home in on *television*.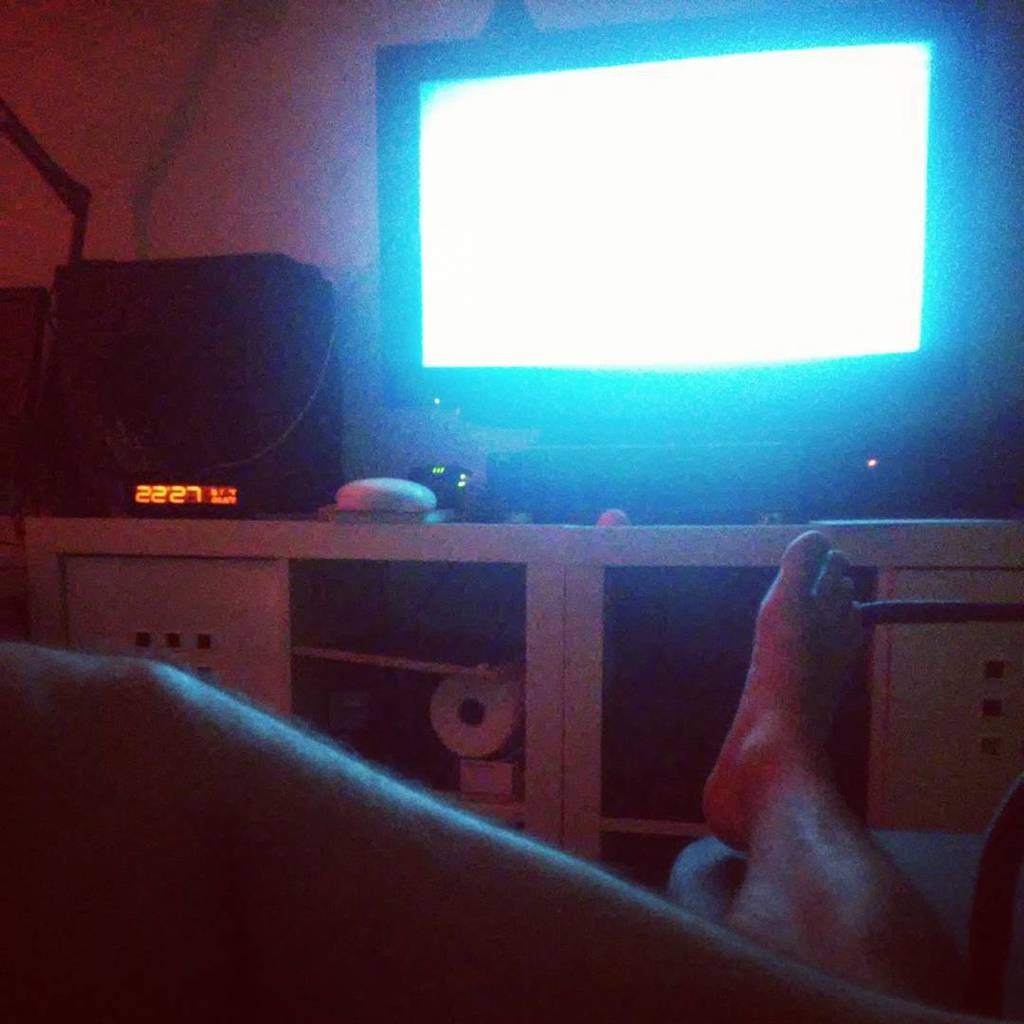
Homed in at left=374, top=0, right=1023, bottom=441.
